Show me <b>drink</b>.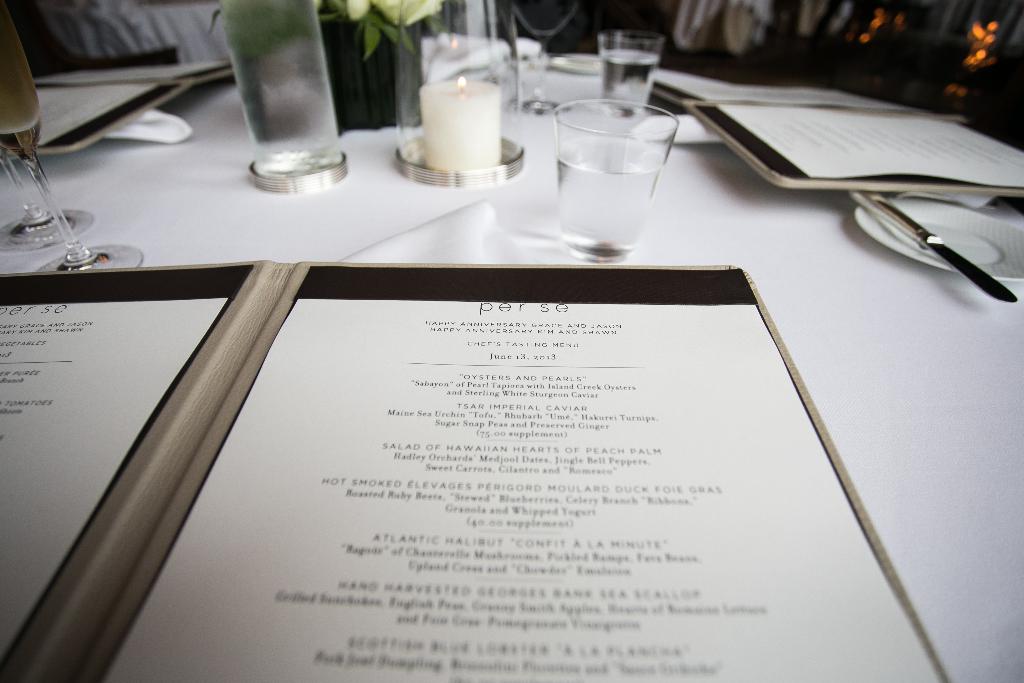
<b>drink</b> is here: Rect(1, 0, 36, 131).
